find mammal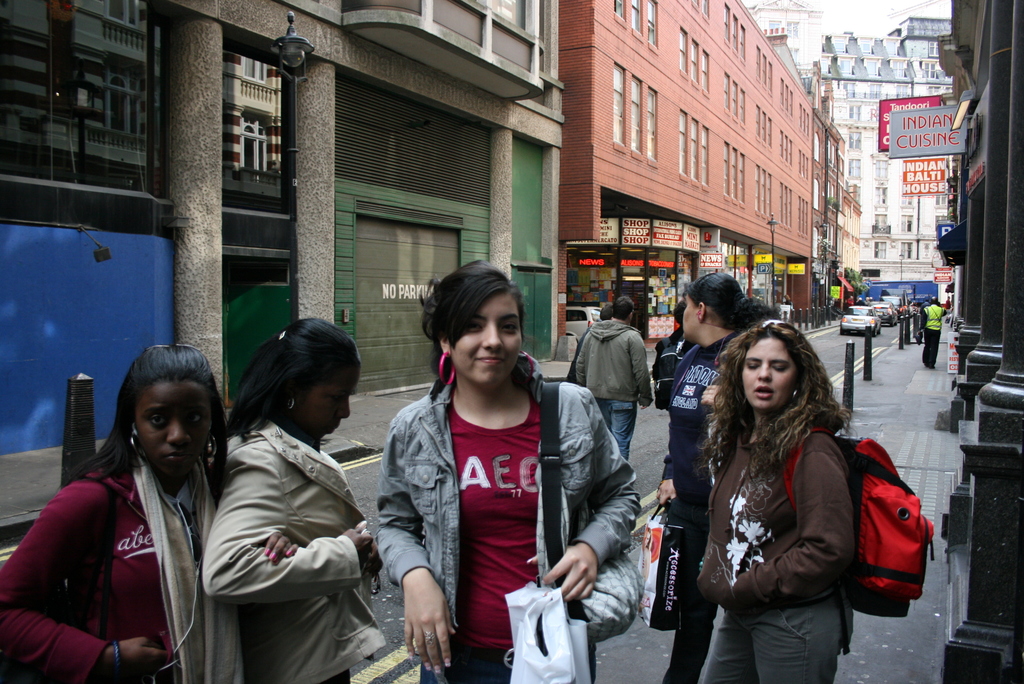
<bbox>920, 292, 929, 312</bbox>
